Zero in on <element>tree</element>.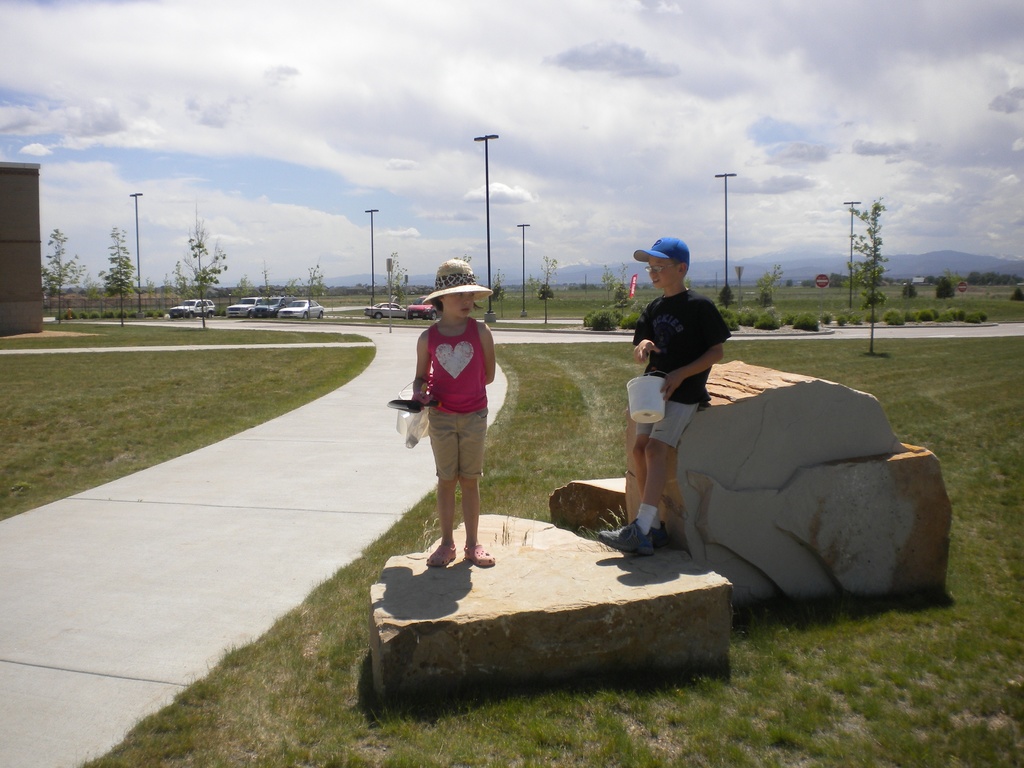
Zeroed in: bbox=(255, 262, 274, 310).
